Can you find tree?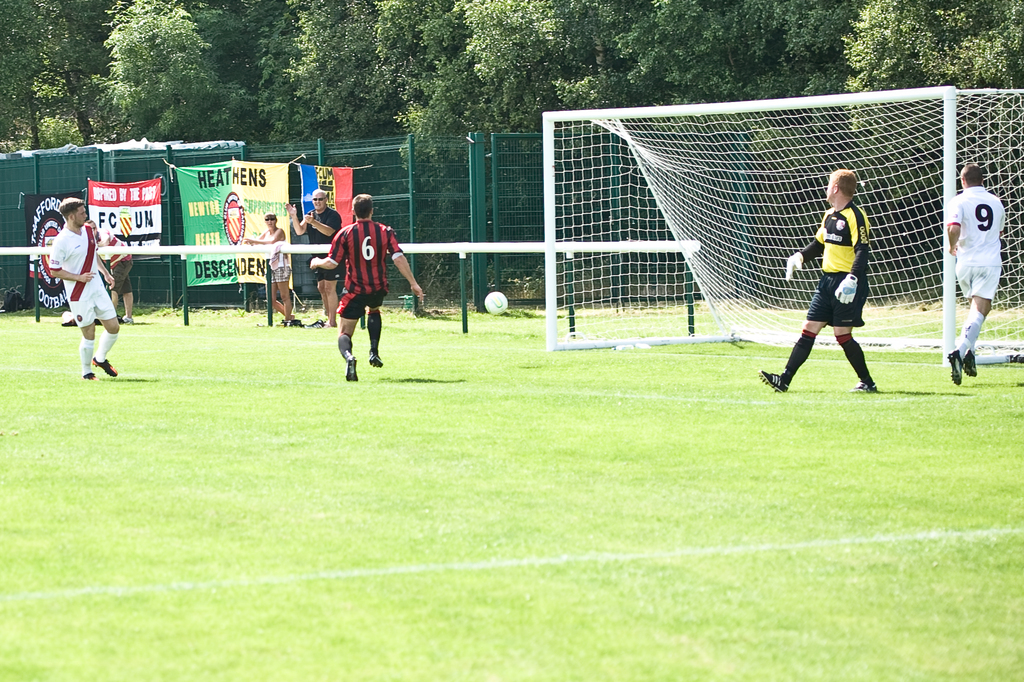
Yes, bounding box: box=[188, 0, 296, 148].
